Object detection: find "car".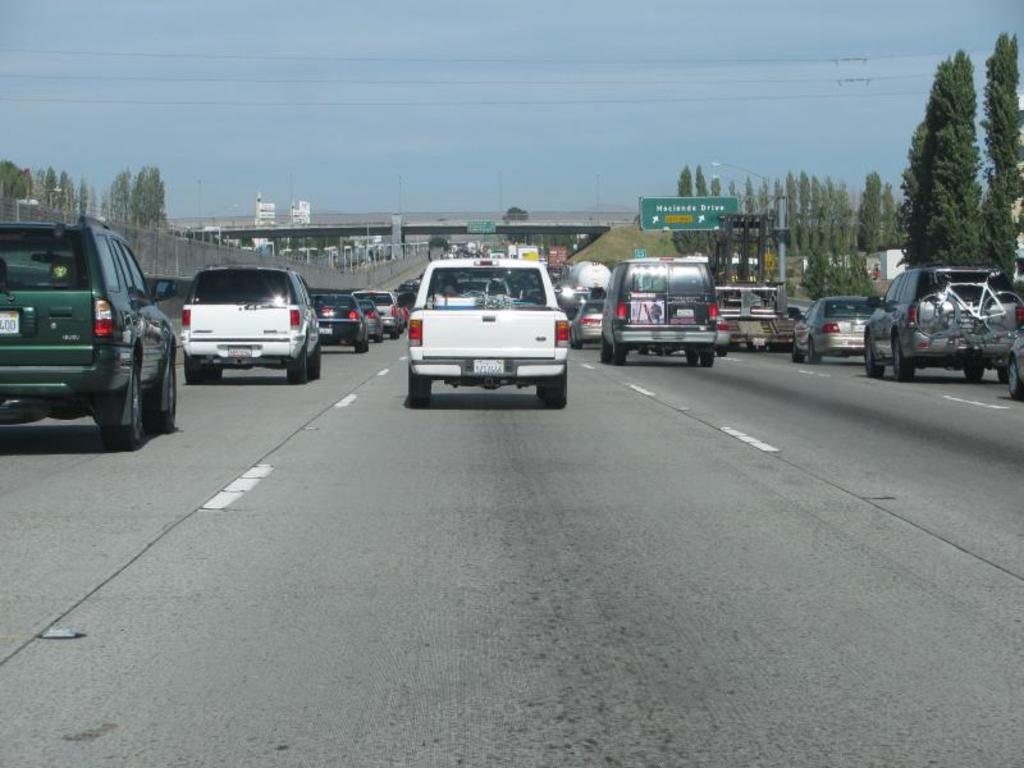
<bbox>786, 296, 890, 365</bbox>.
